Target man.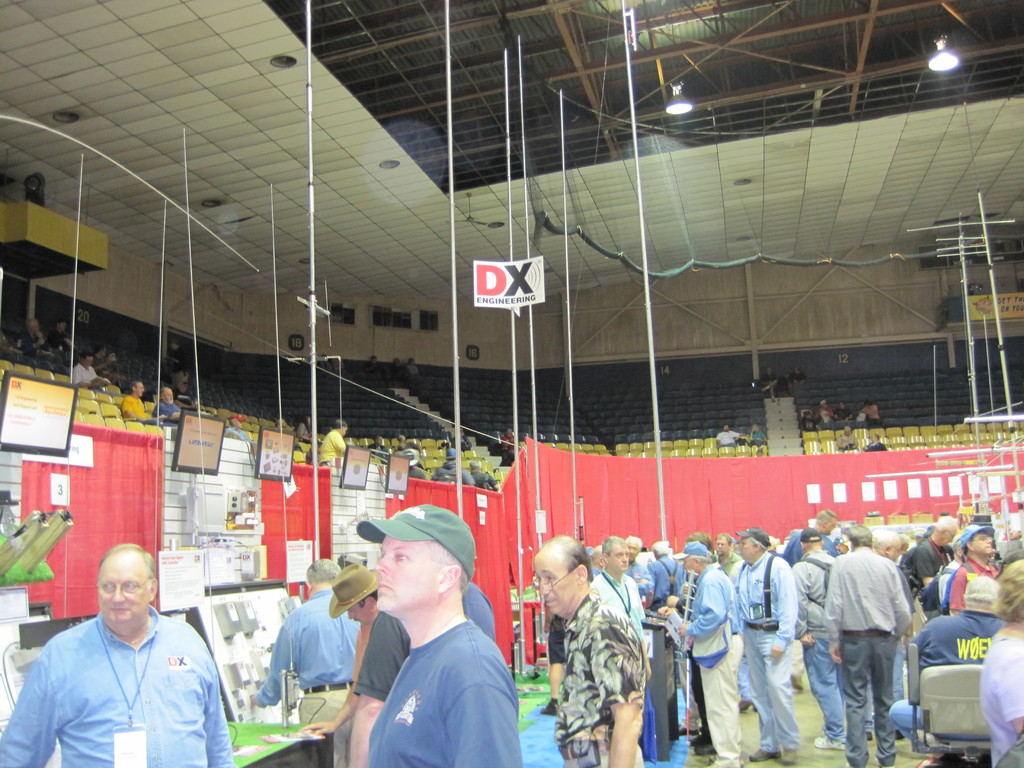
Target region: {"x1": 52, "y1": 318, "x2": 71, "y2": 354}.
